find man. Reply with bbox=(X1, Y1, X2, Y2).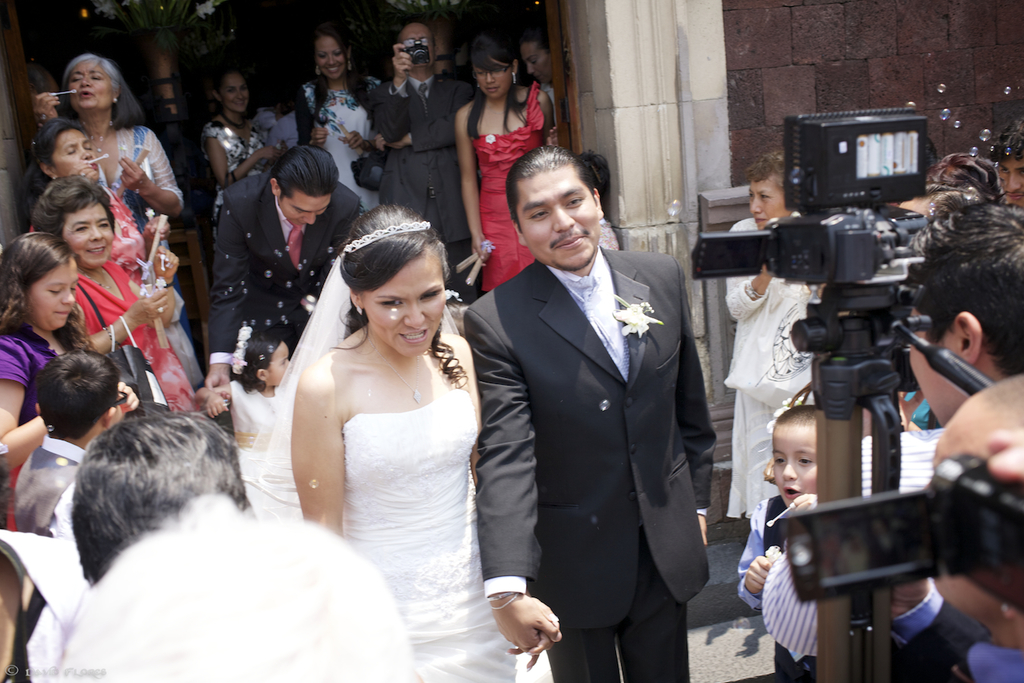
bbox=(907, 191, 1023, 426).
